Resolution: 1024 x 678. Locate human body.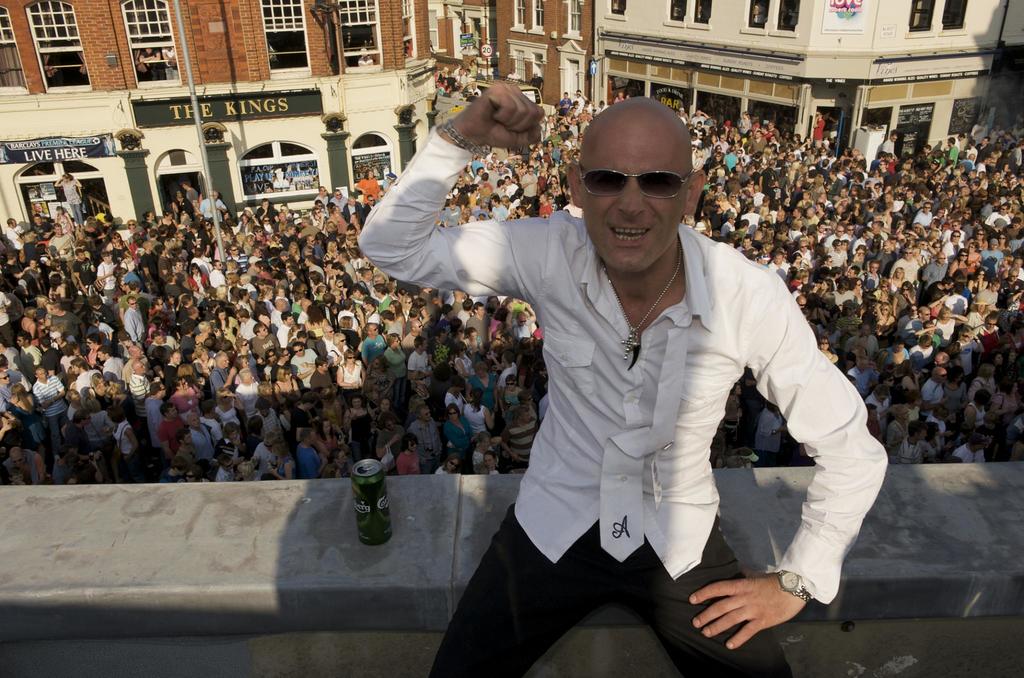
(x1=246, y1=253, x2=257, y2=271).
